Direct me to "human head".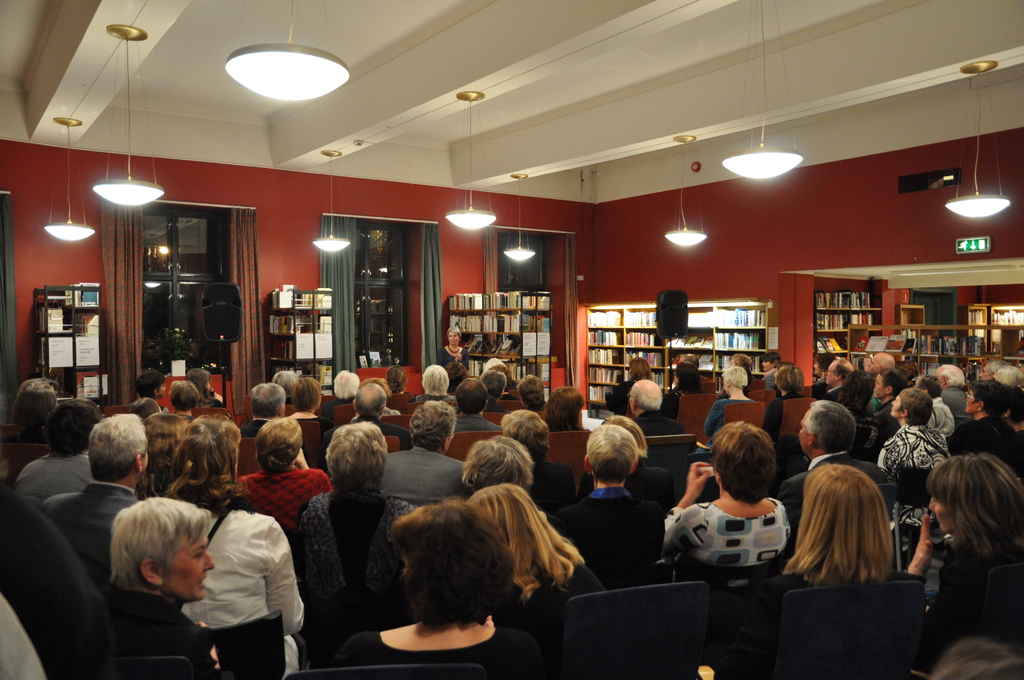
Direction: 519/373/543/408.
